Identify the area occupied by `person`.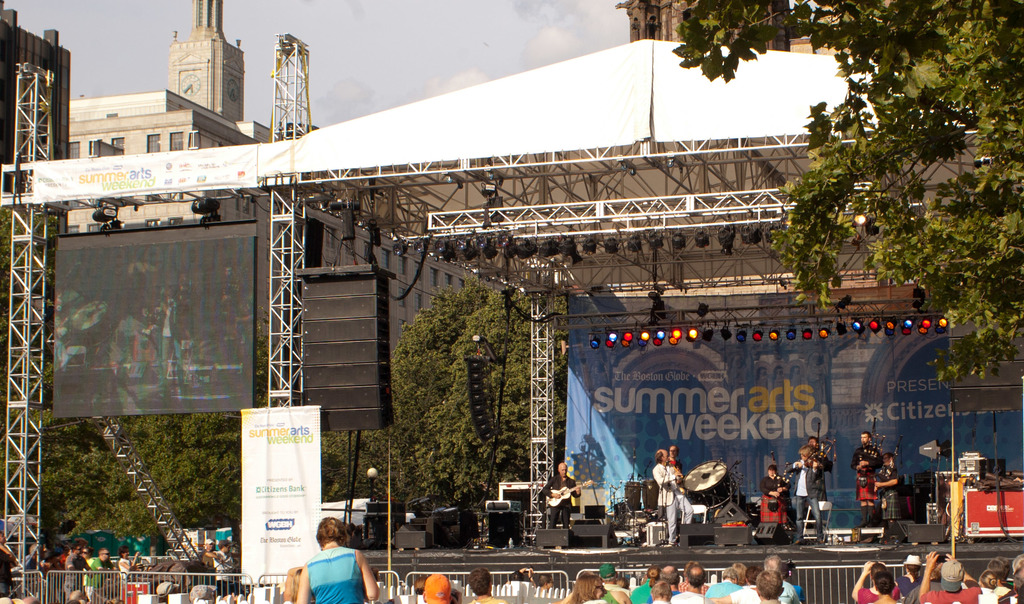
Area: (872, 449, 906, 536).
